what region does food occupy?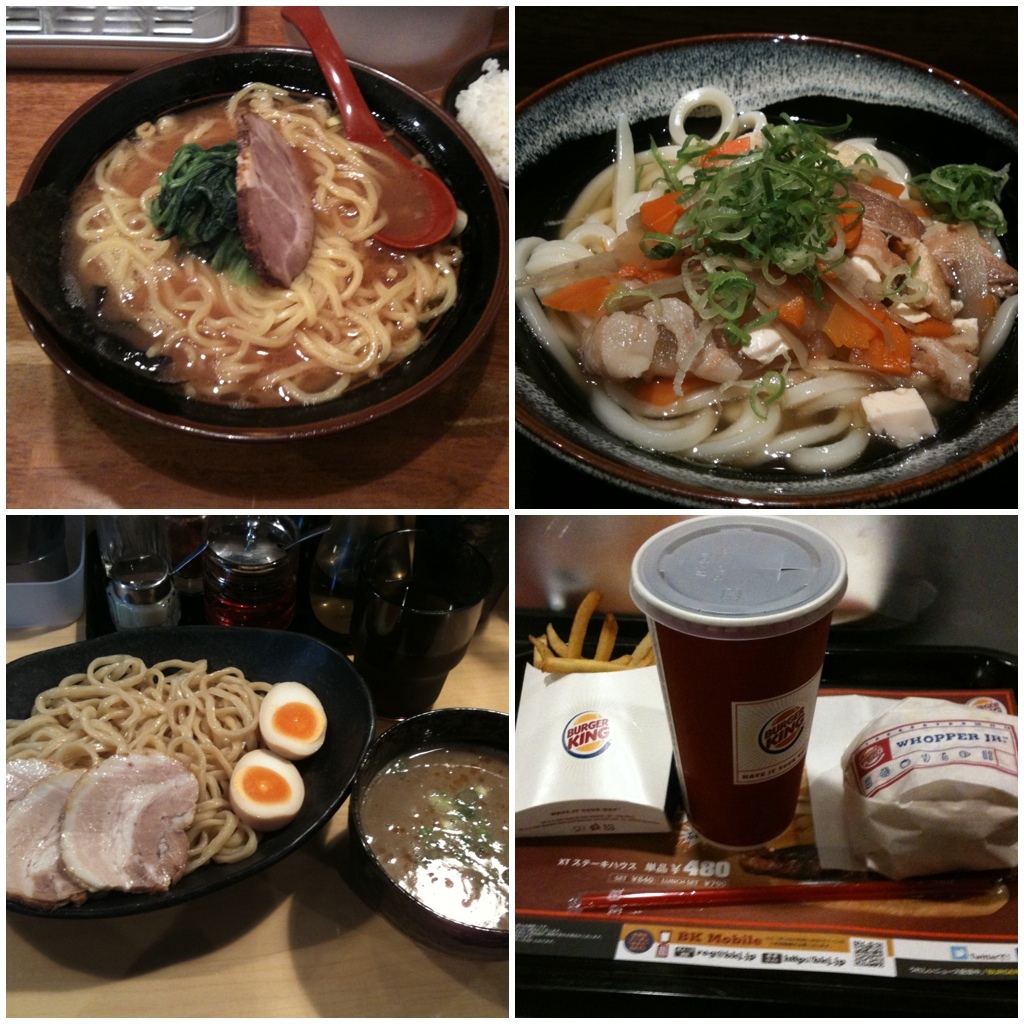
{"x1": 540, "y1": 595, "x2": 662, "y2": 675}.
